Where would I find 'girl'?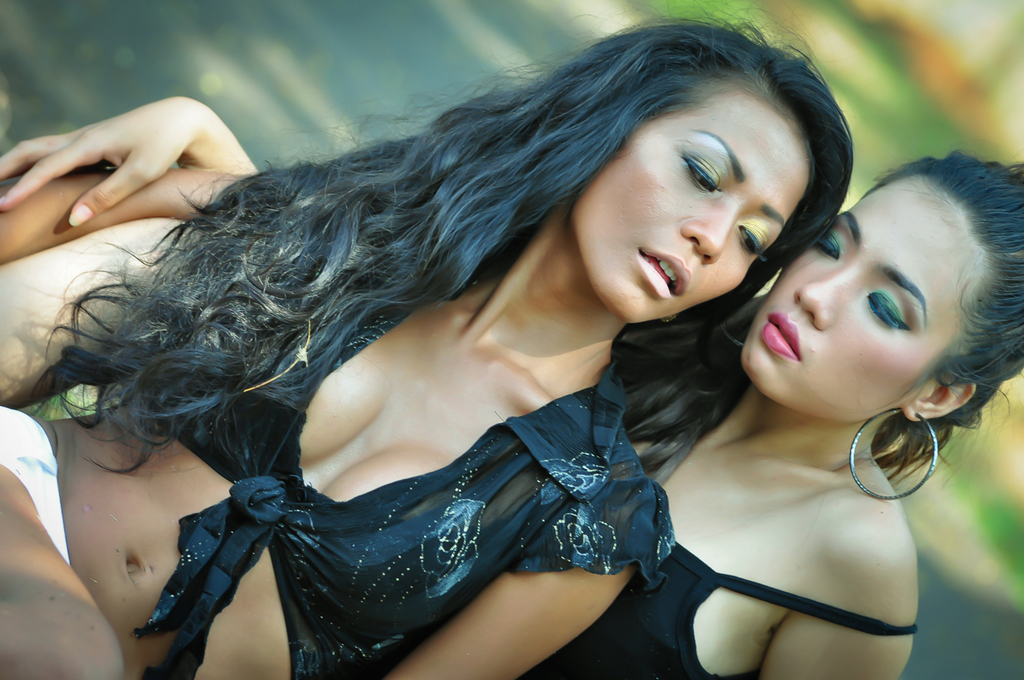
At crop(0, 0, 854, 679).
